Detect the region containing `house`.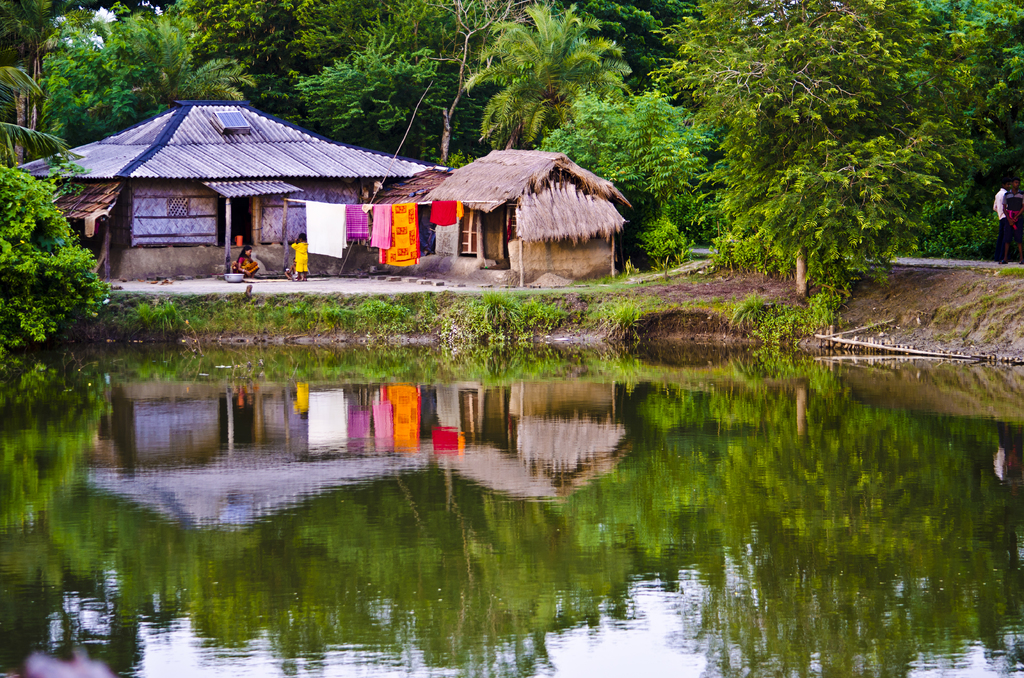
40, 96, 445, 277.
